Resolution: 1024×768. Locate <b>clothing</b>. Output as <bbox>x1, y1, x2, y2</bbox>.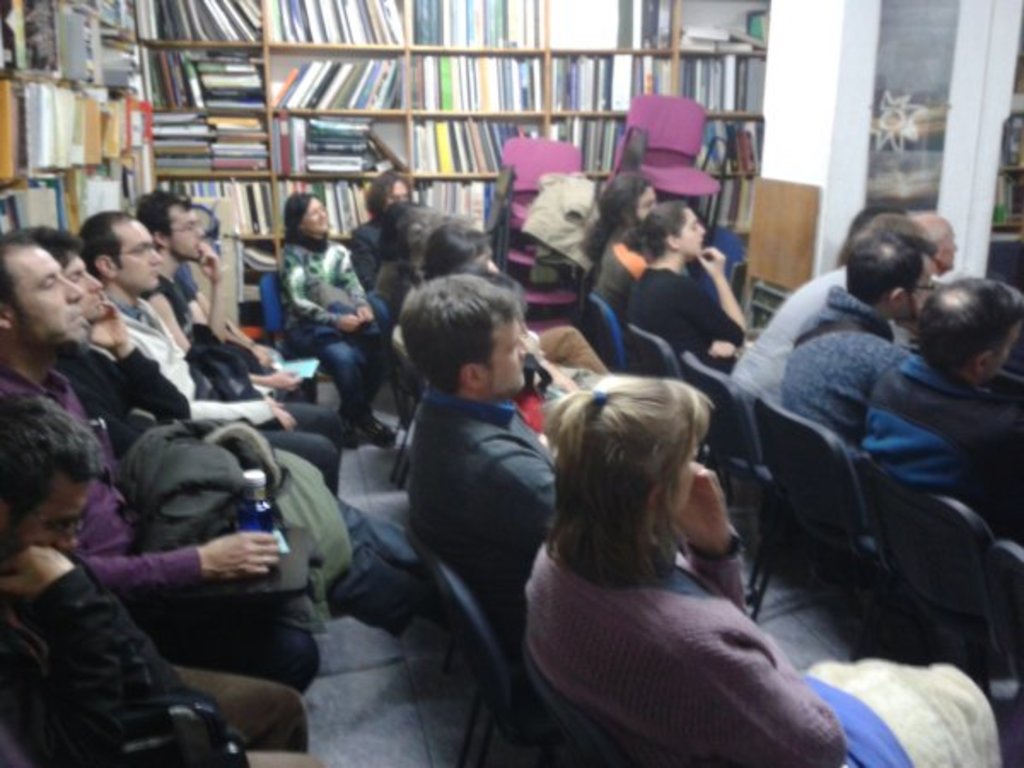
<bbox>111, 295, 346, 488</bbox>.
